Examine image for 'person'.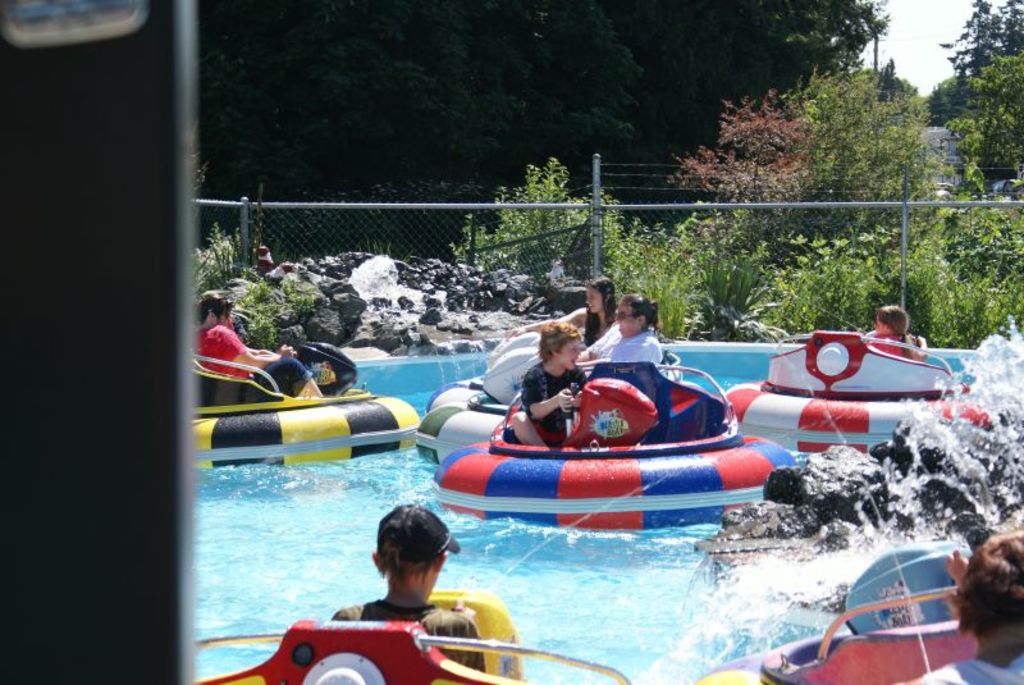
Examination result: (left=504, top=321, right=590, bottom=452).
